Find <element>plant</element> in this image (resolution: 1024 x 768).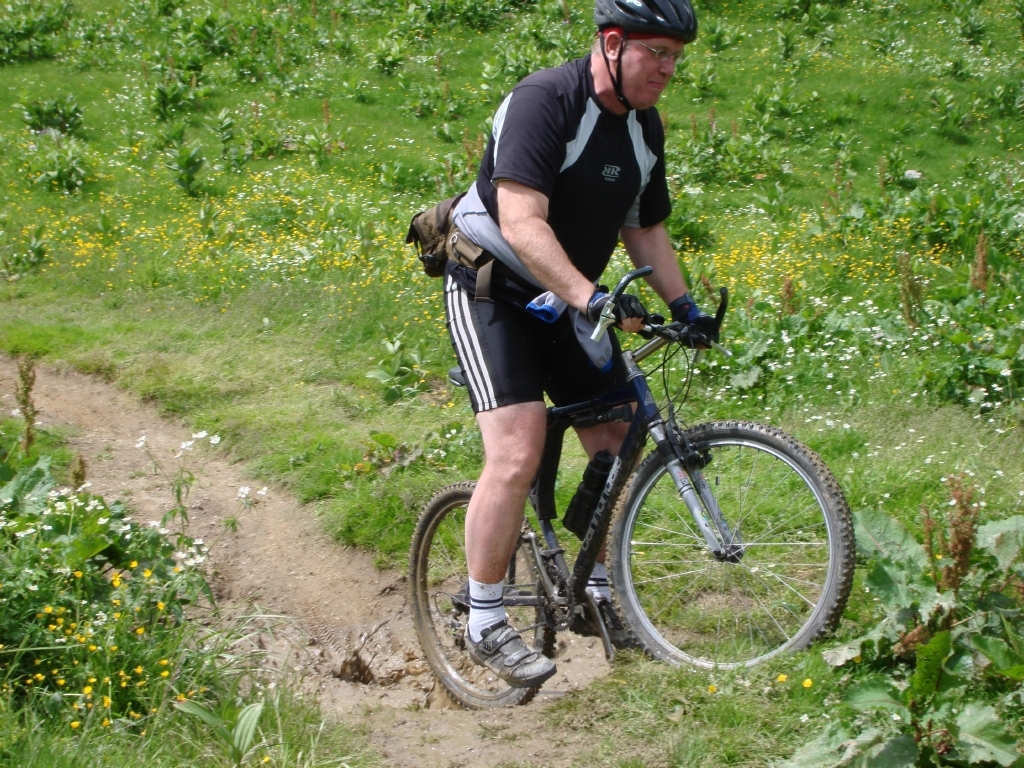
box=[29, 142, 96, 197].
